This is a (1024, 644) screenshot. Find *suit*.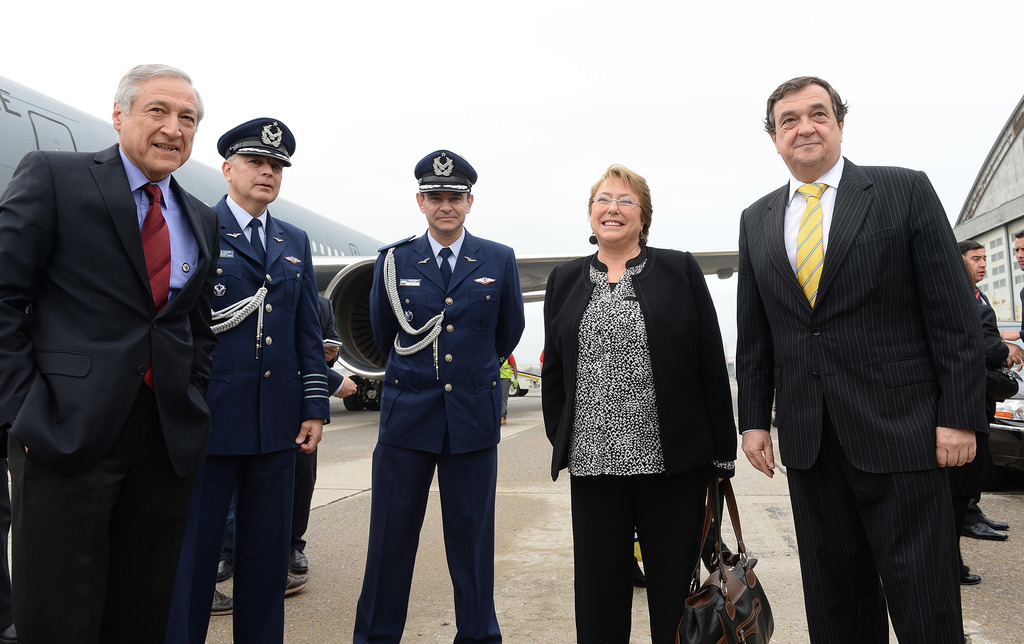
Bounding box: 751 65 994 643.
